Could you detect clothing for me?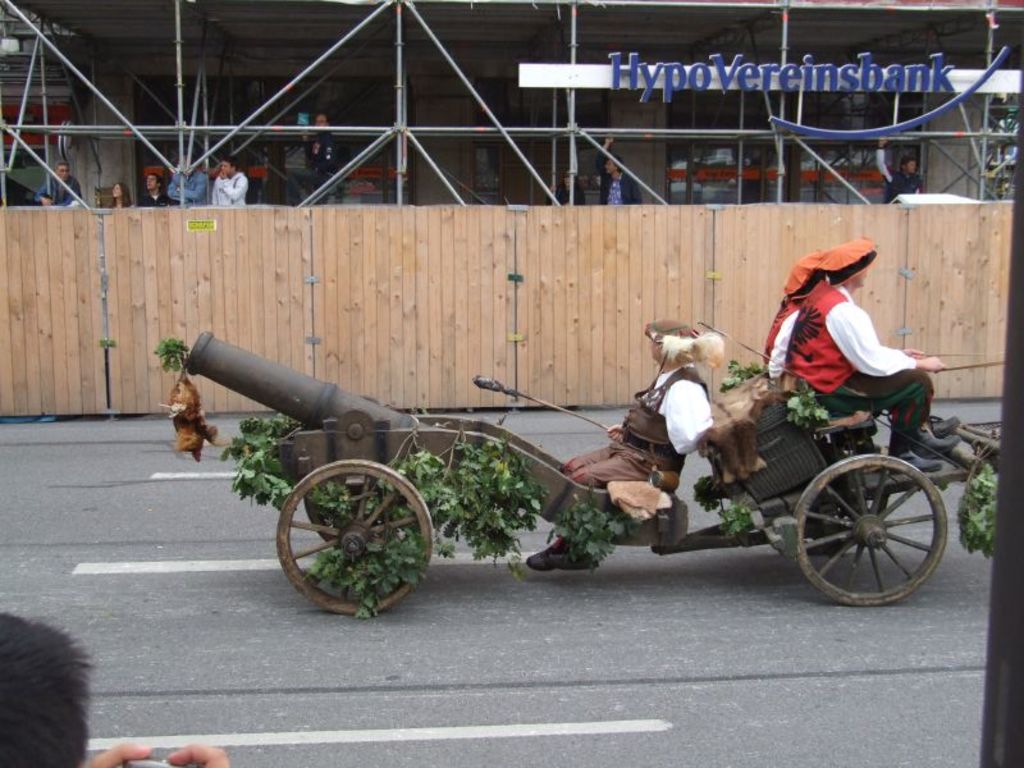
Detection result: 874, 150, 920, 209.
